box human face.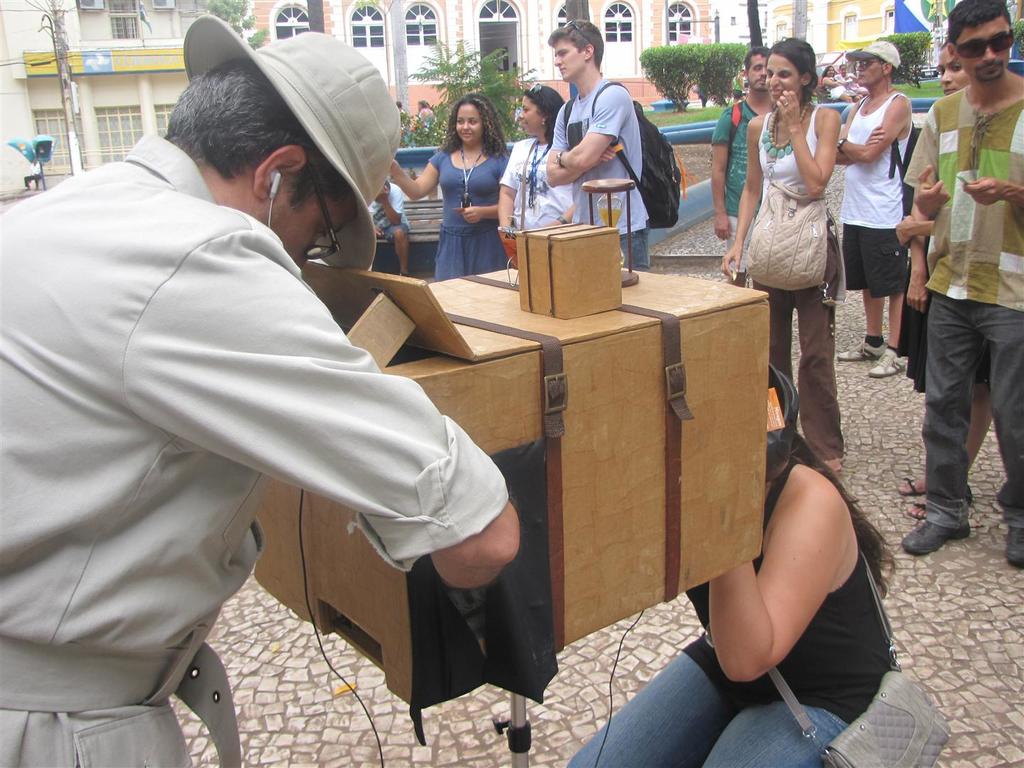
<region>553, 38, 583, 75</region>.
